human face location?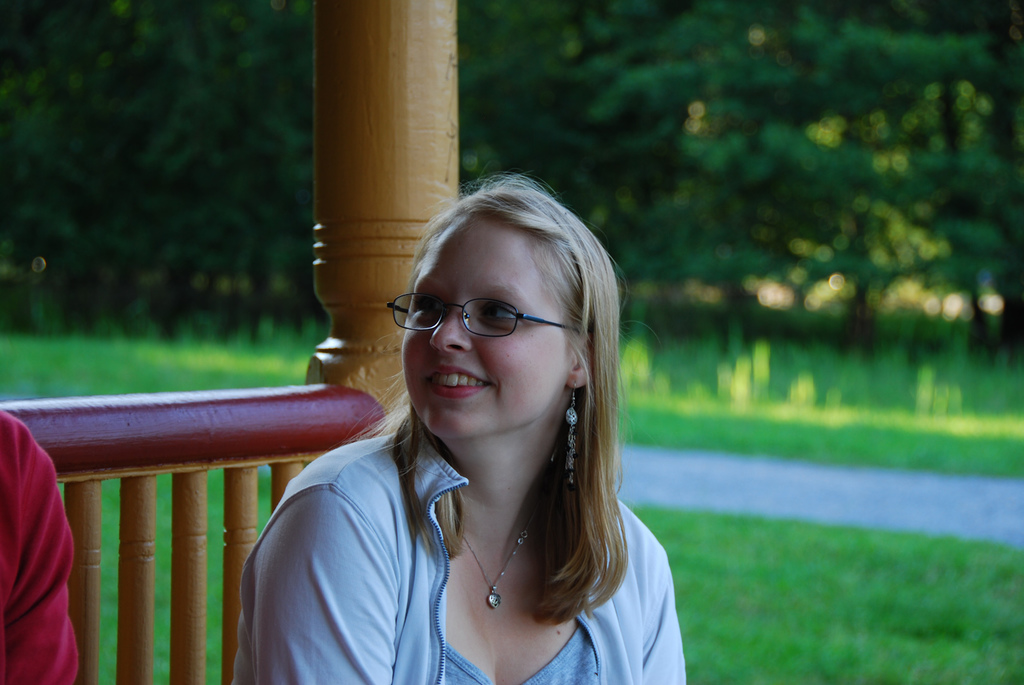
<region>401, 218, 568, 448</region>
